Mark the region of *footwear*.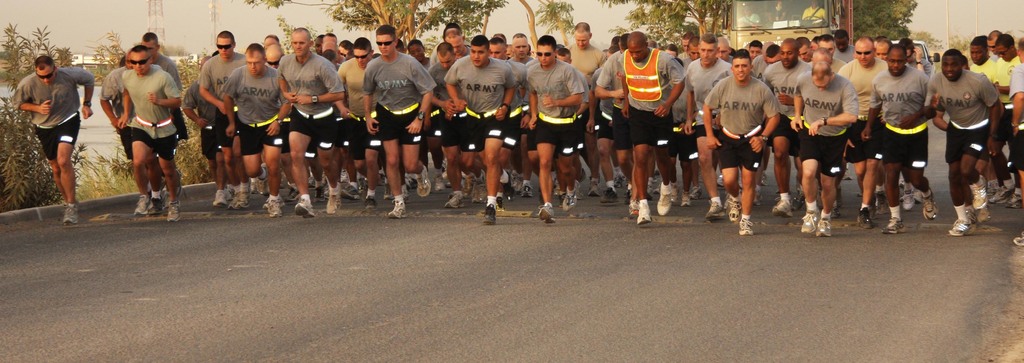
Region: [x1=921, y1=186, x2=940, y2=219].
